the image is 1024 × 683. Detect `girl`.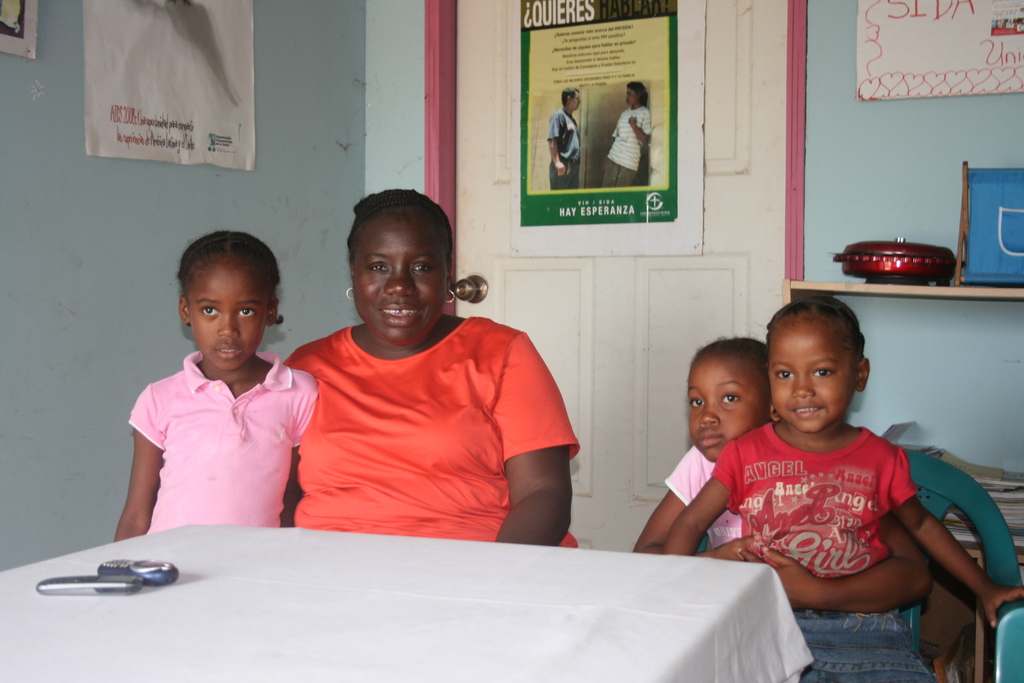
Detection: {"left": 620, "top": 335, "right": 935, "bottom": 614}.
